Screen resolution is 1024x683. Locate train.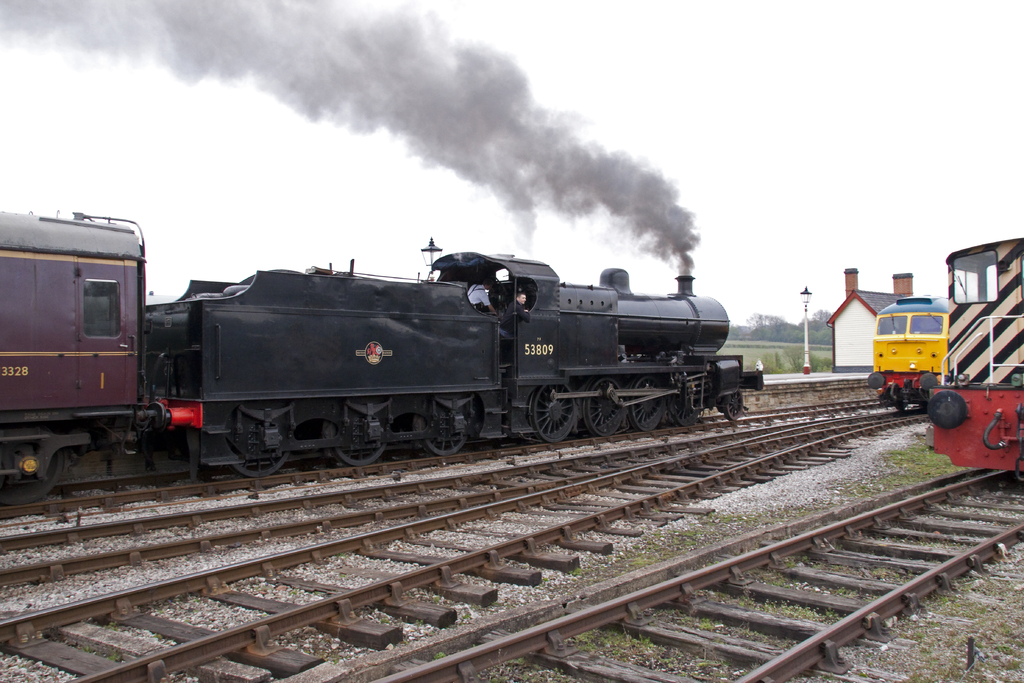
select_region(0, 205, 766, 509).
